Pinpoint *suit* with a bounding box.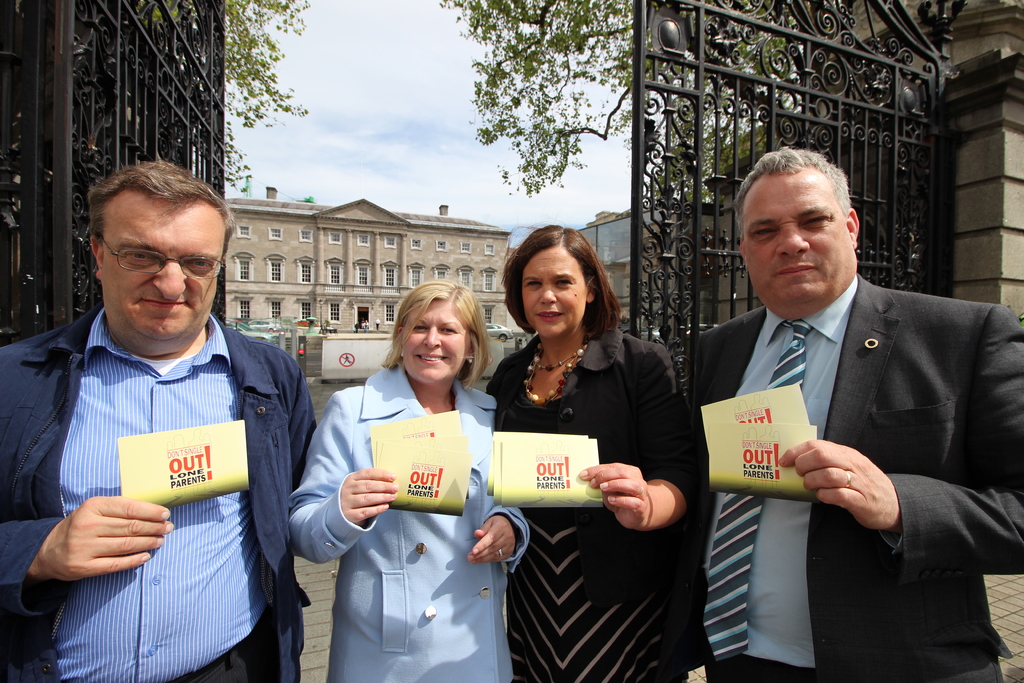
(694, 276, 1018, 672).
